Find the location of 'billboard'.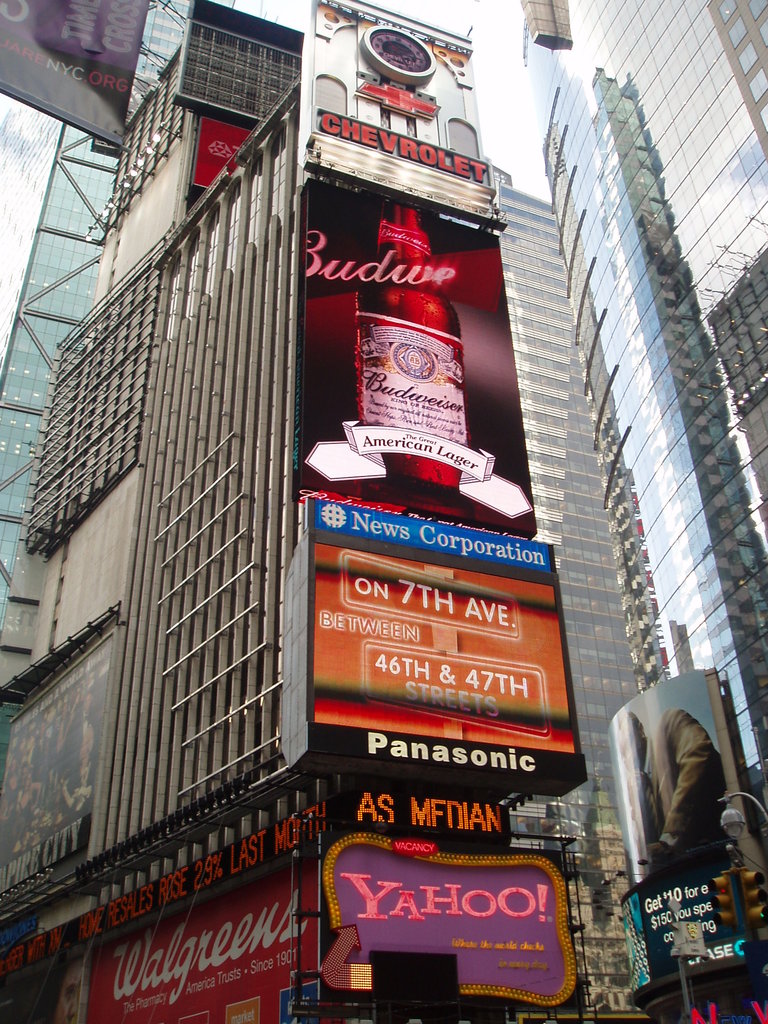
Location: region(289, 180, 534, 536).
